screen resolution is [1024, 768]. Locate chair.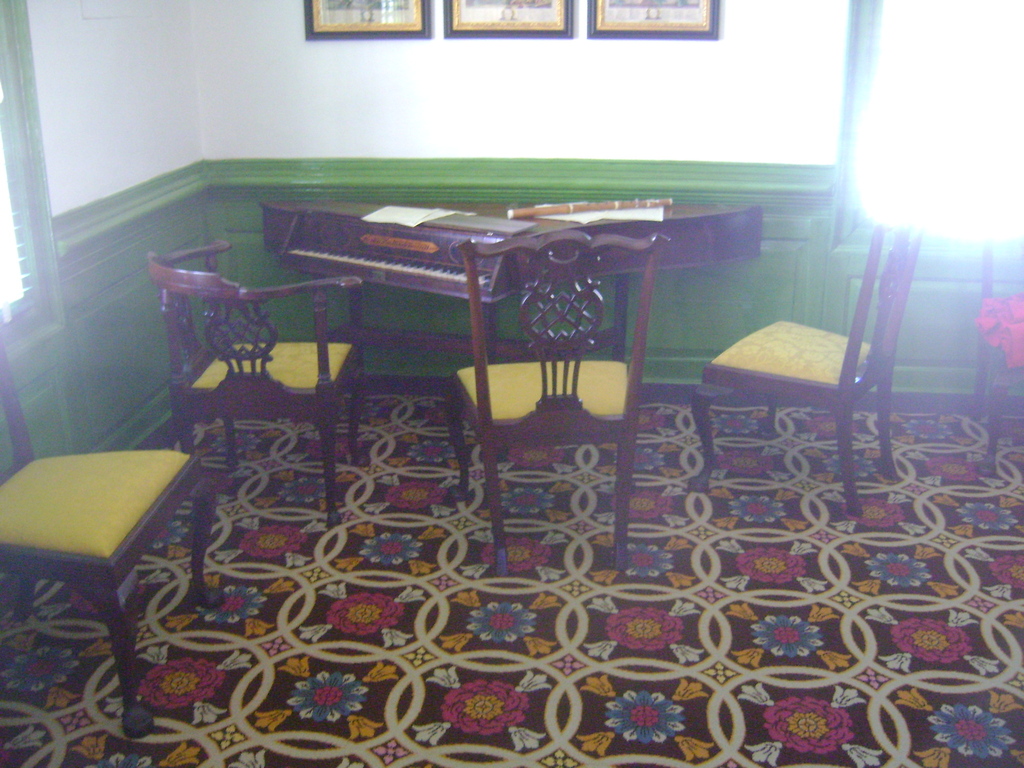
(x1=0, y1=318, x2=225, y2=741).
